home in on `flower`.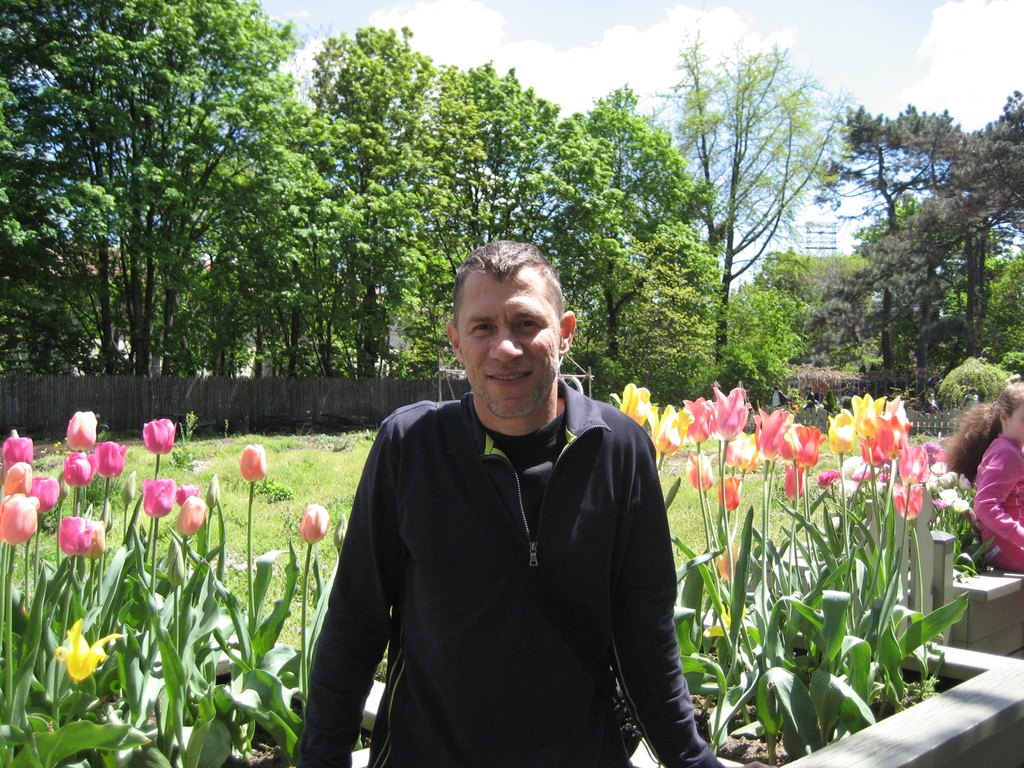
Homed in at select_region(791, 424, 823, 466).
